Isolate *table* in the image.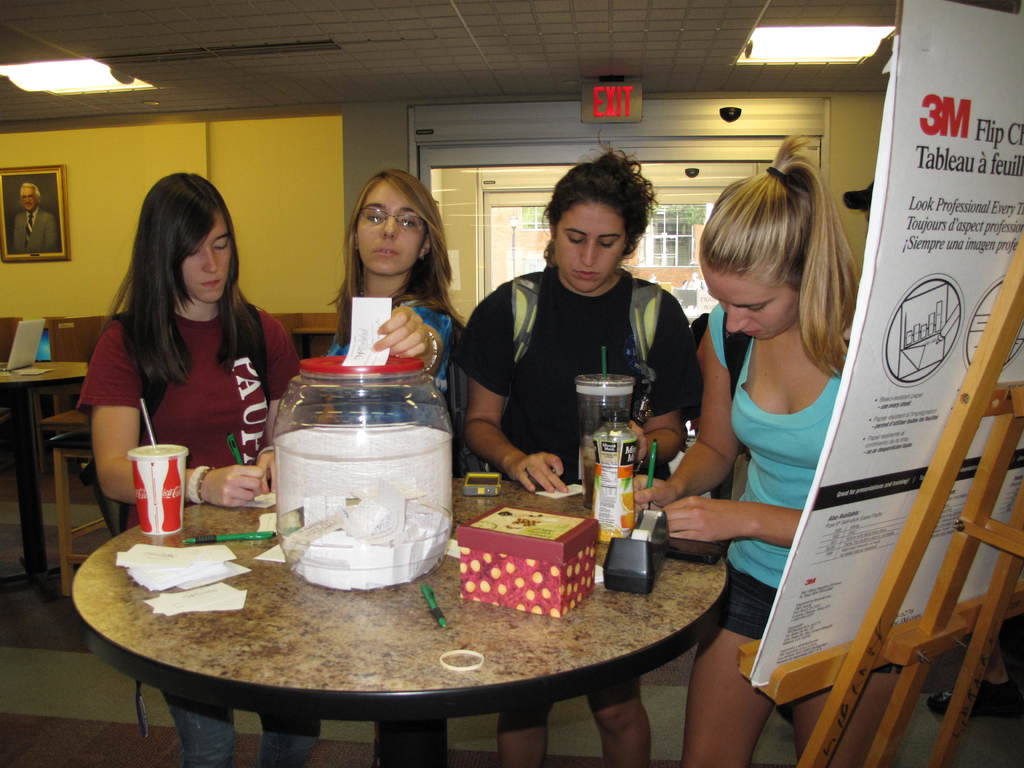
Isolated region: region(66, 433, 731, 763).
